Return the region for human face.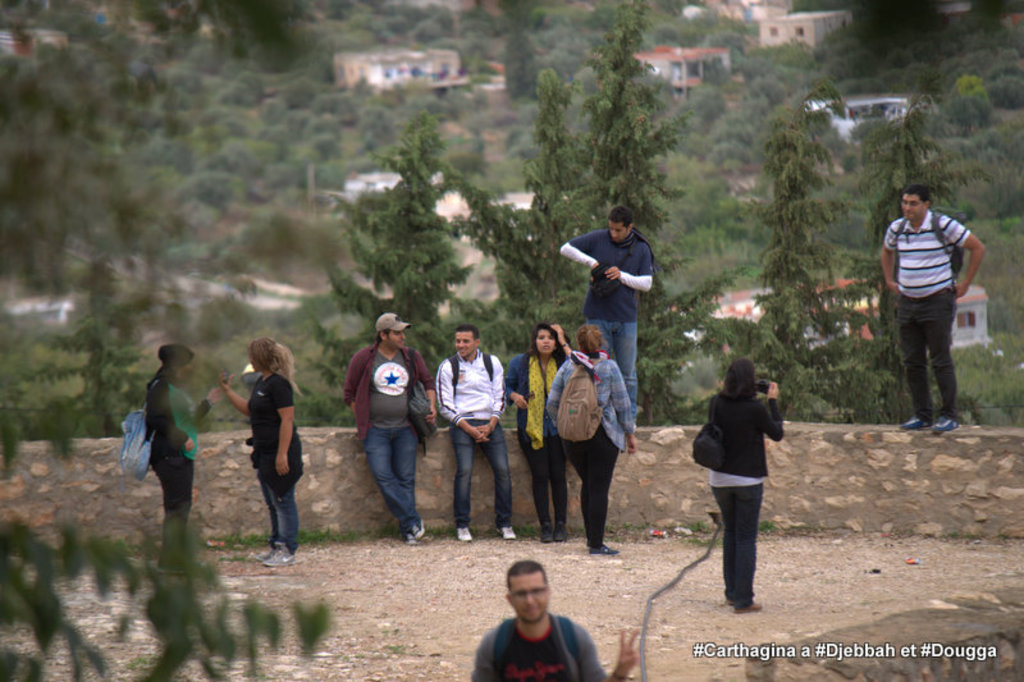
[x1=612, y1=225, x2=627, y2=242].
